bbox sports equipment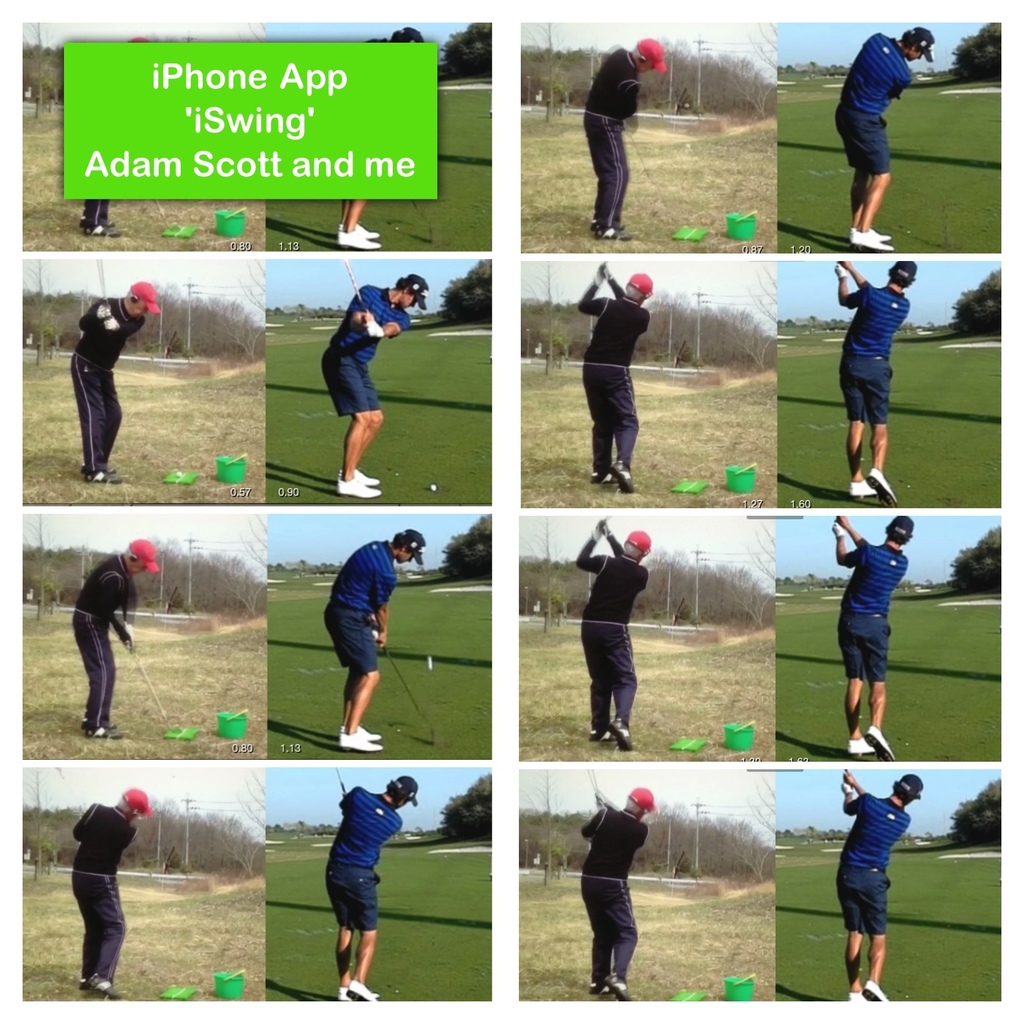
(847,479,877,497)
